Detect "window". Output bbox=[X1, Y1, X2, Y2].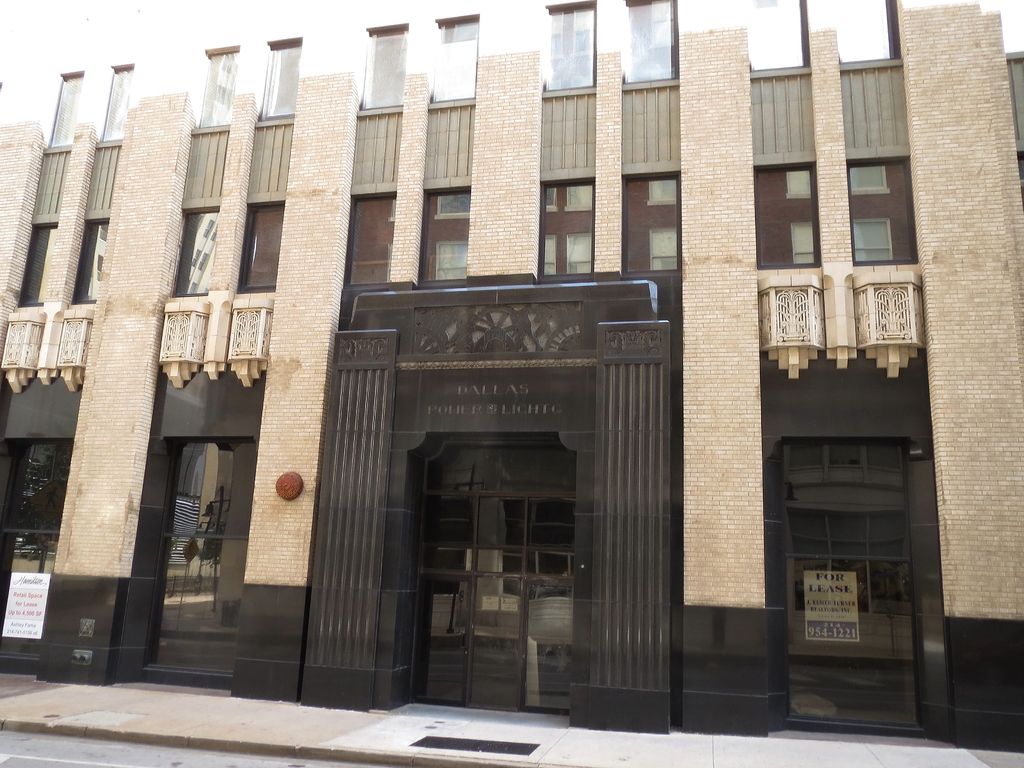
bbox=[358, 22, 407, 108].
